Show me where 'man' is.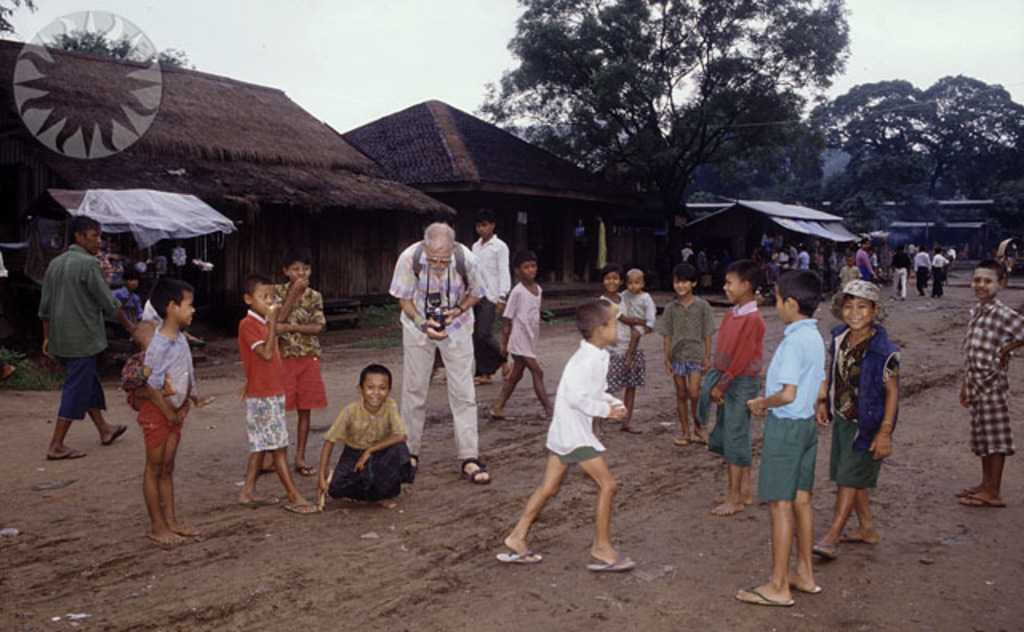
'man' is at rect(926, 245, 952, 294).
